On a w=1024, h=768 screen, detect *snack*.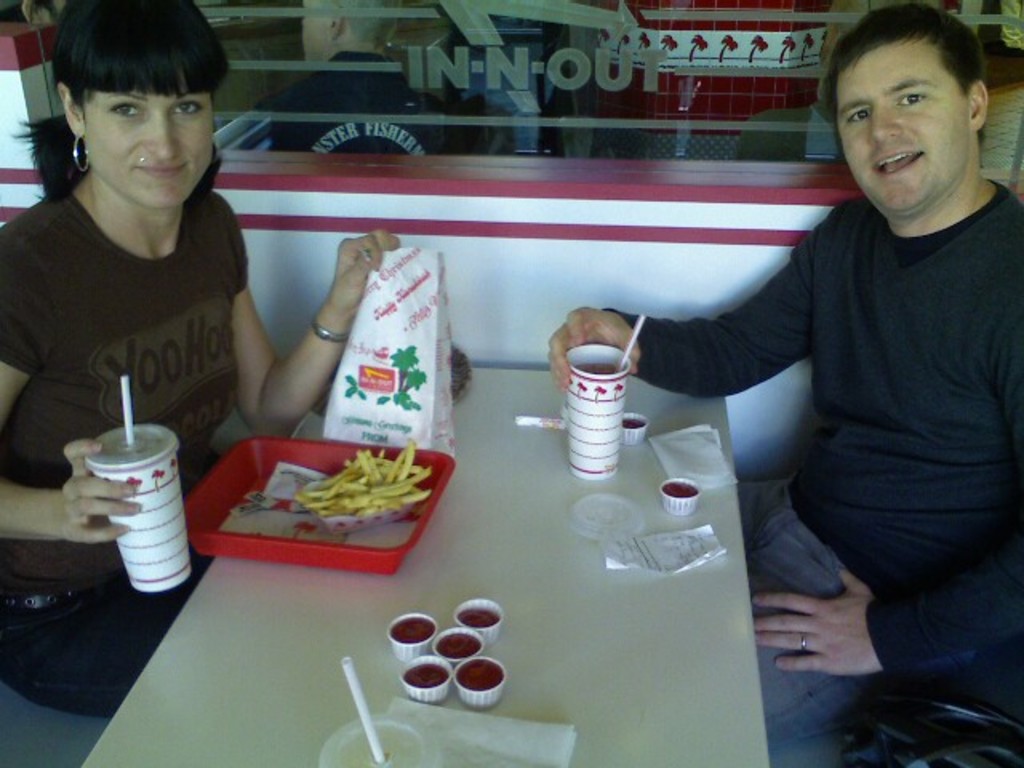
[x1=662, y1=472, x2=702, y2=499].
